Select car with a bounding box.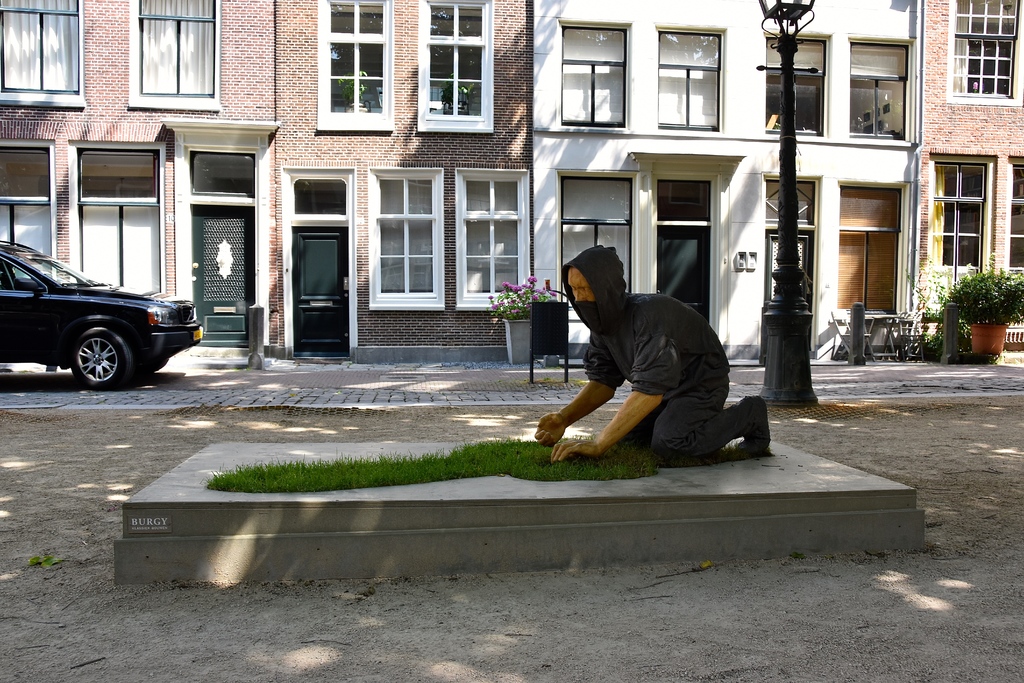
left=0, top=237, right=203, bottom=386.
